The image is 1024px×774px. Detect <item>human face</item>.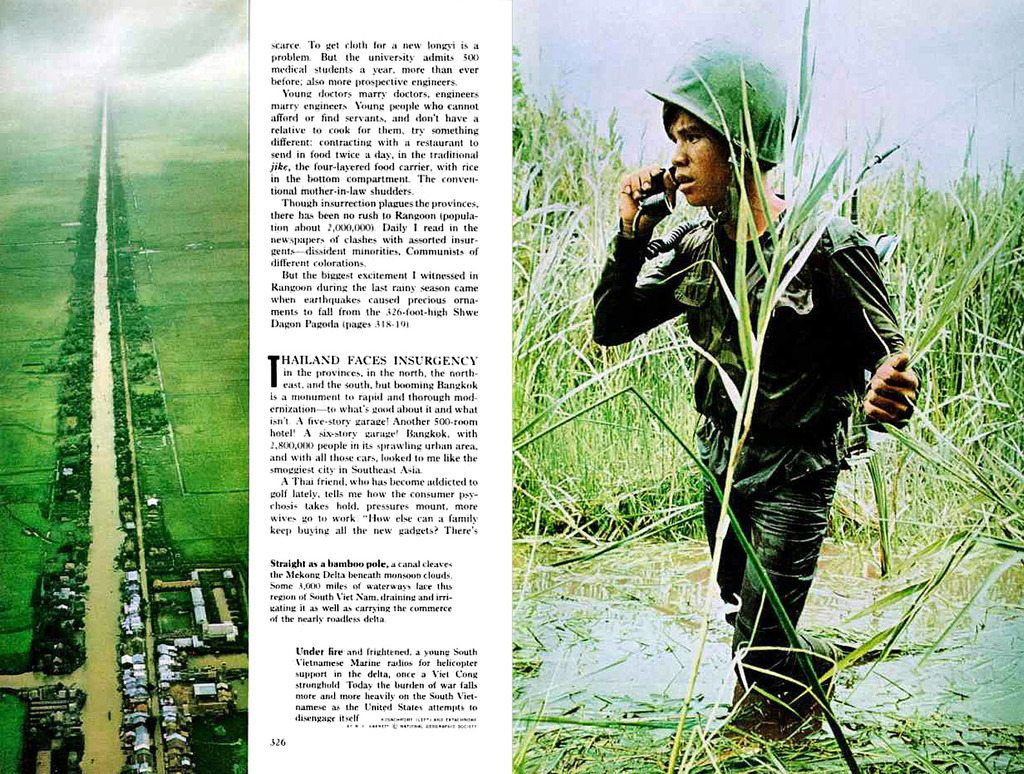
Detection: 671 110 736 203.
